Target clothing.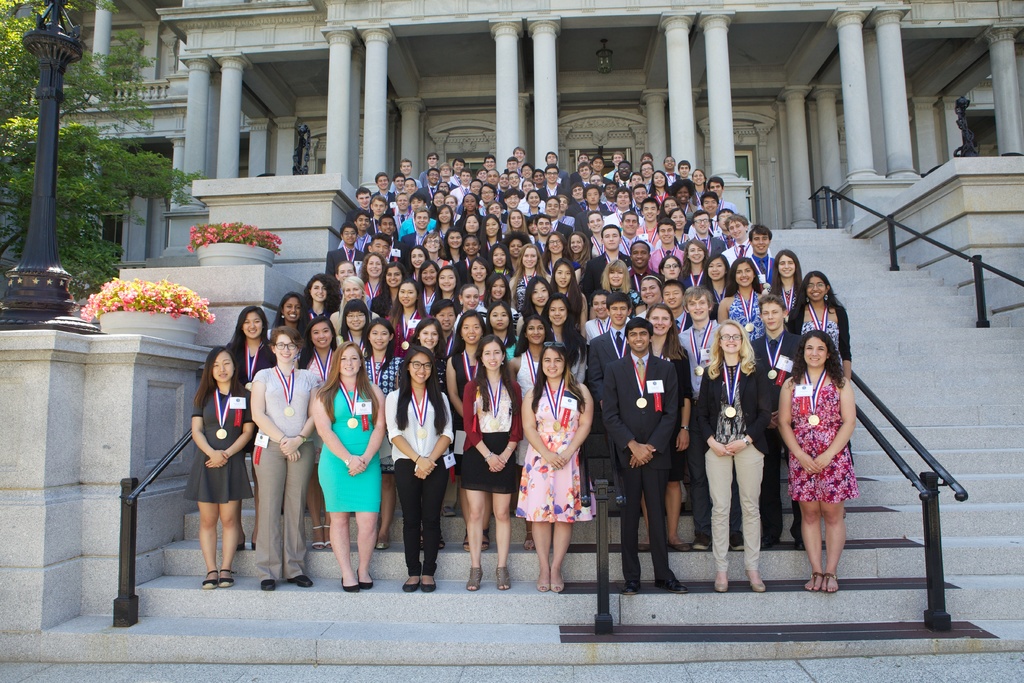
Target region: box(584, 315, 610, 344).
